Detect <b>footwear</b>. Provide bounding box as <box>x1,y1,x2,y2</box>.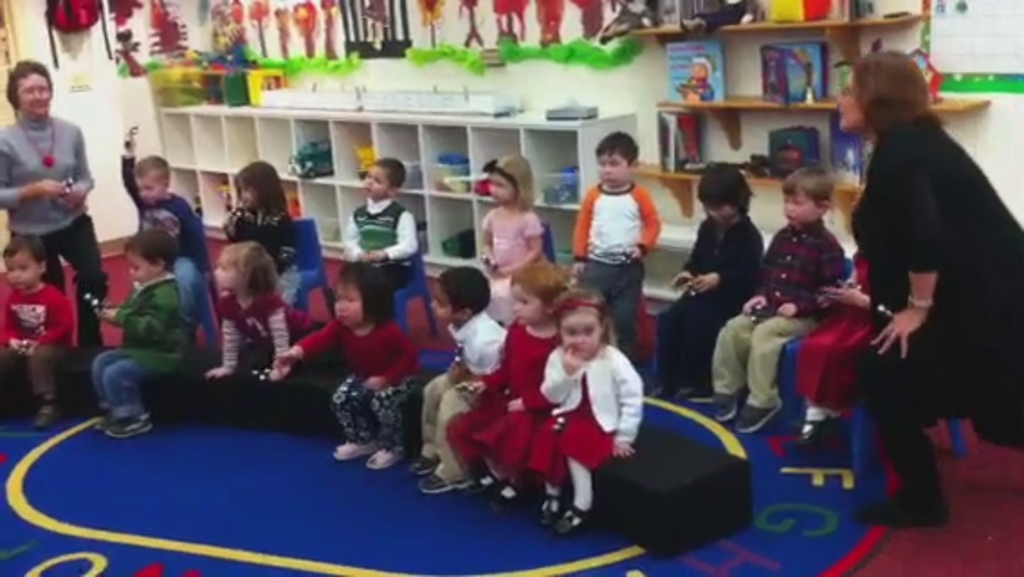
<box>463,474,489,505</box>.
